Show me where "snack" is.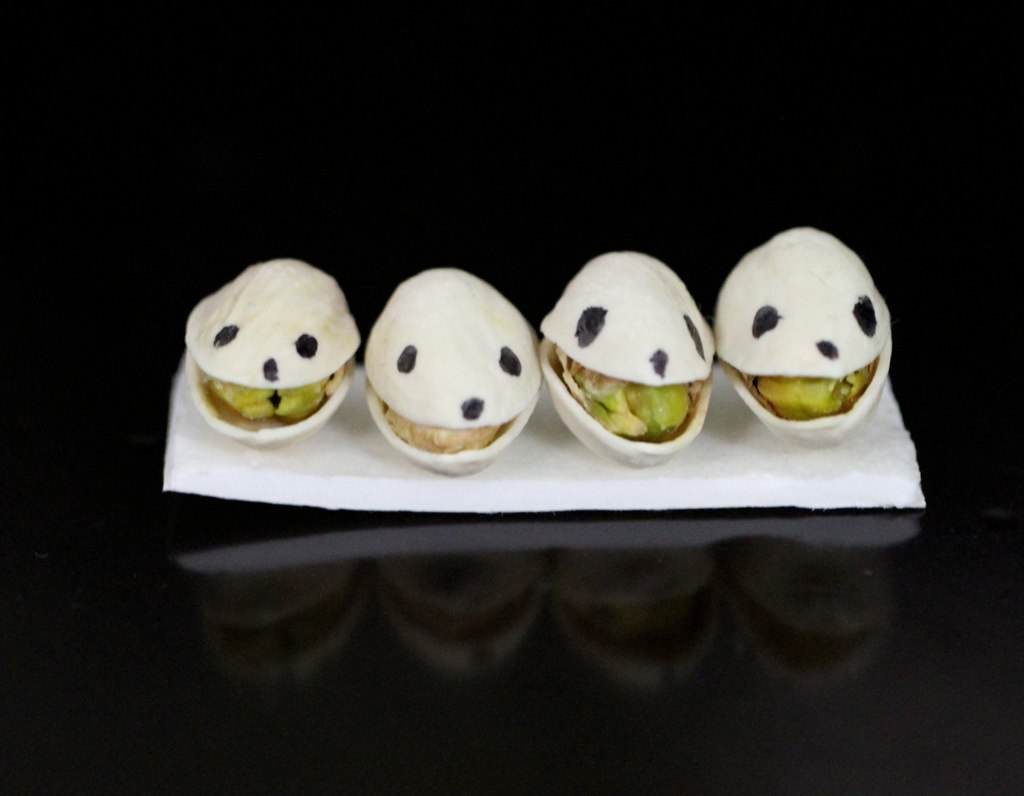
"snack" is at 187 259 363 451.
